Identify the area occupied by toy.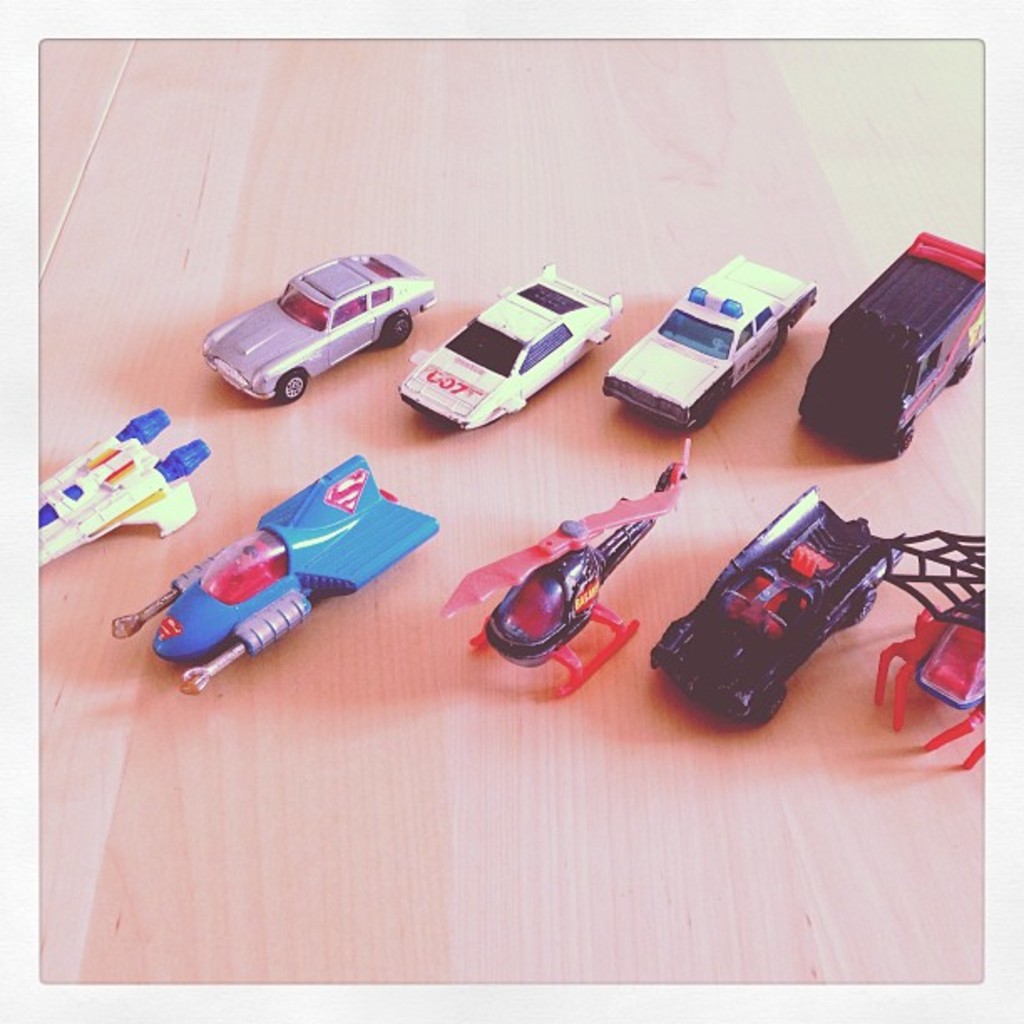
Area: <bbox>211, 231, 455, 398</bbox>.
